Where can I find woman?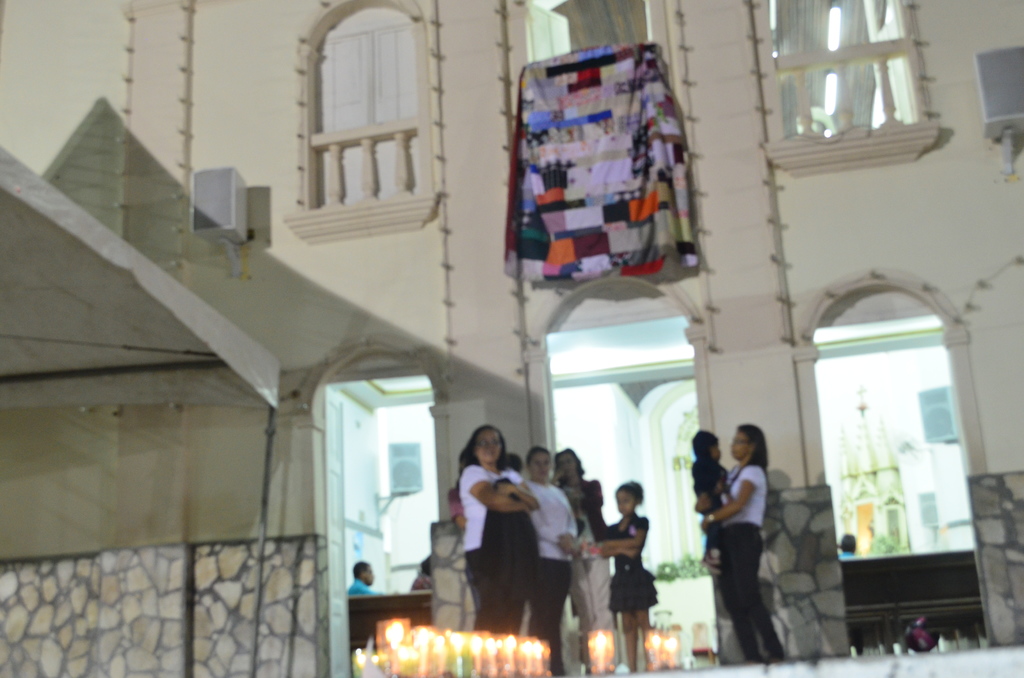
You can find it at (525,439,579,677).
